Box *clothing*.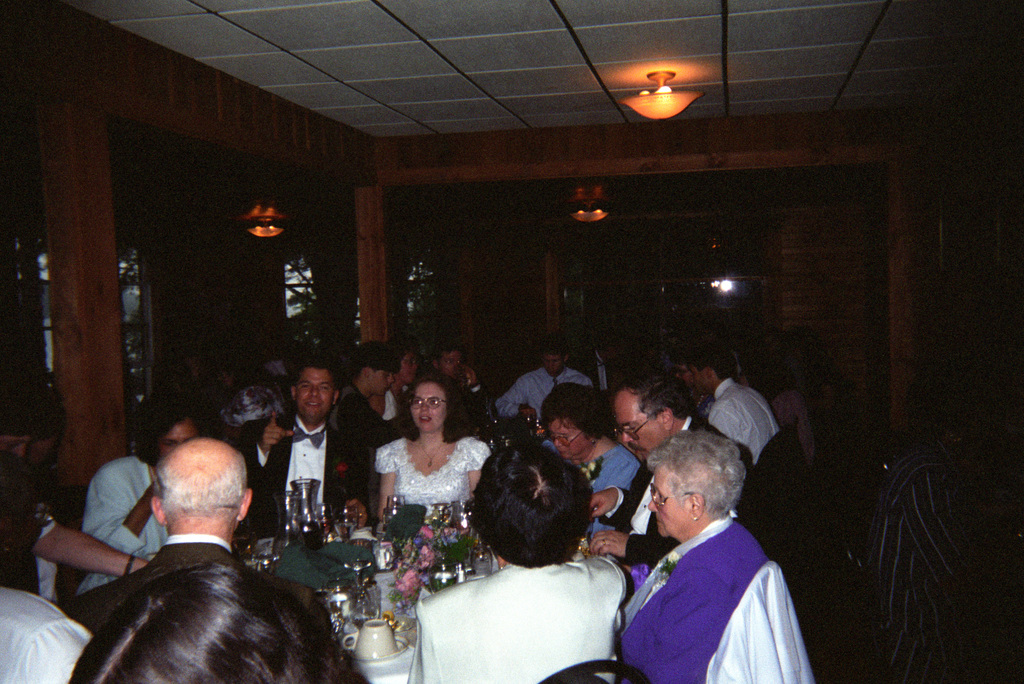
(590,431,646,541).
